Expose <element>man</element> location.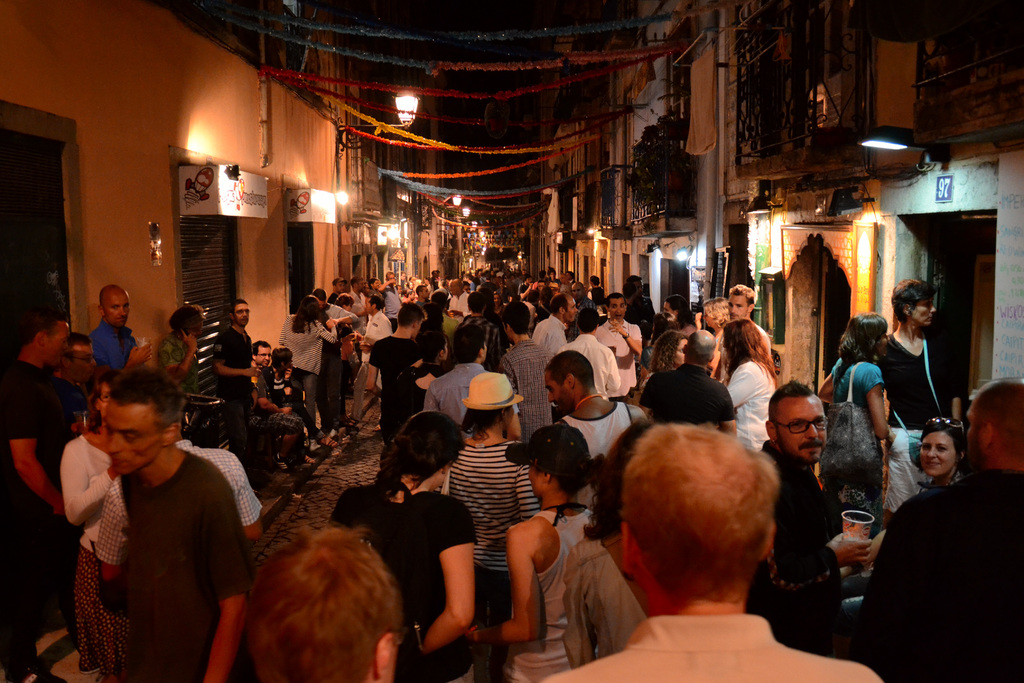
Exposed at (left=95, top=284, right=151, bottom=372).
